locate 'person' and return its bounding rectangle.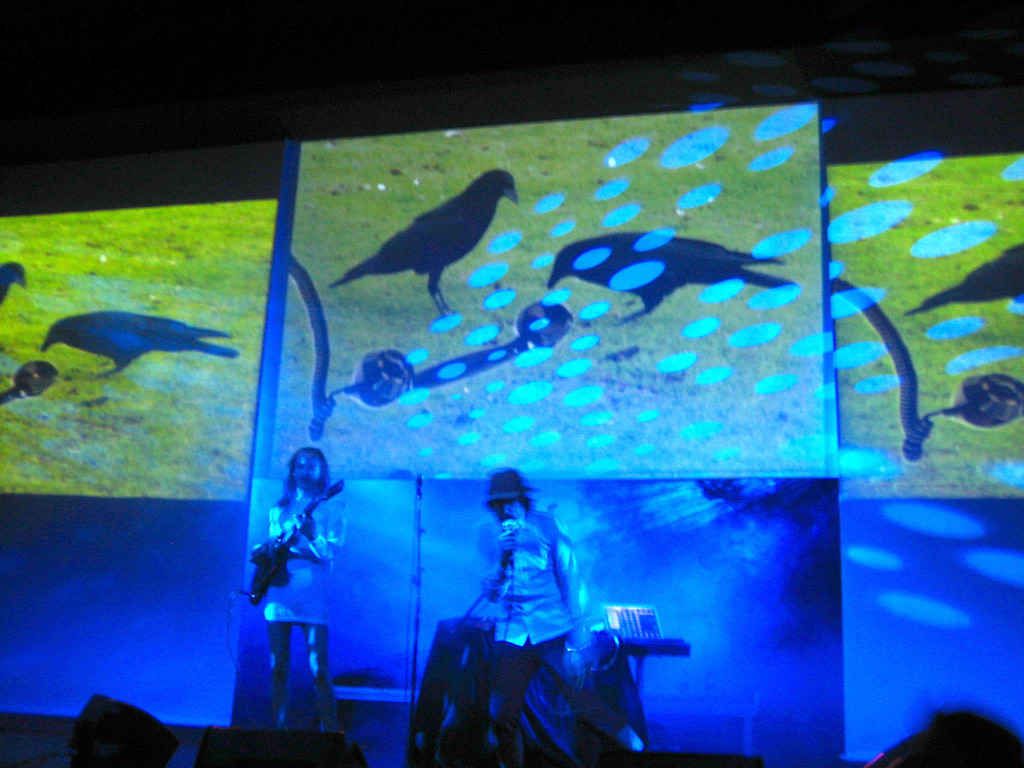
Rect(267, 447, 346, 714).
